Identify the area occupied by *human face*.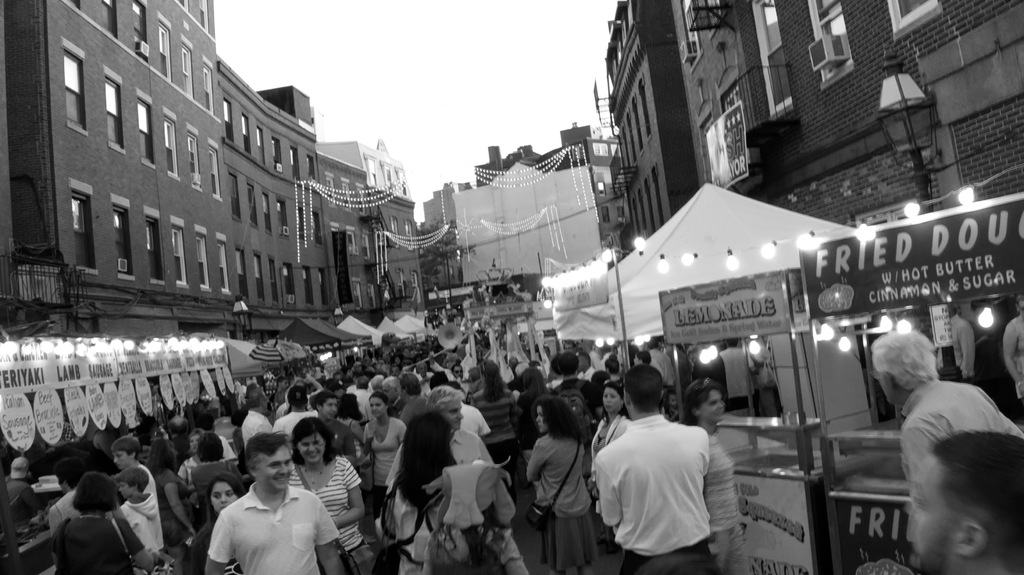
Area: select_region(297, 436, 326, 464).
